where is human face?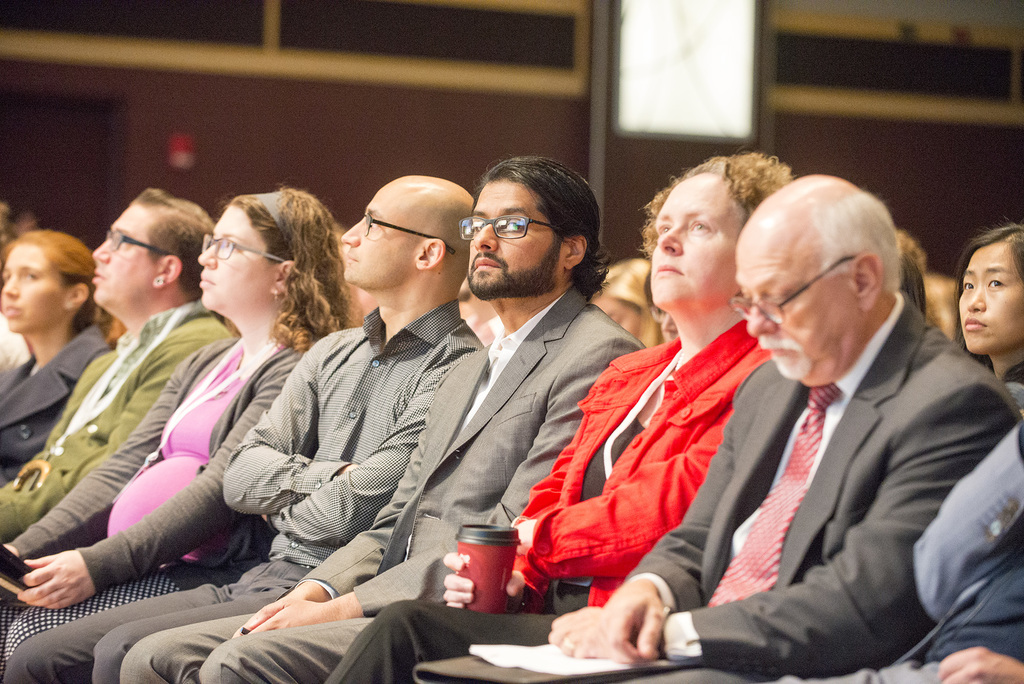
left=588, top=300, right=641, bottom=347.
